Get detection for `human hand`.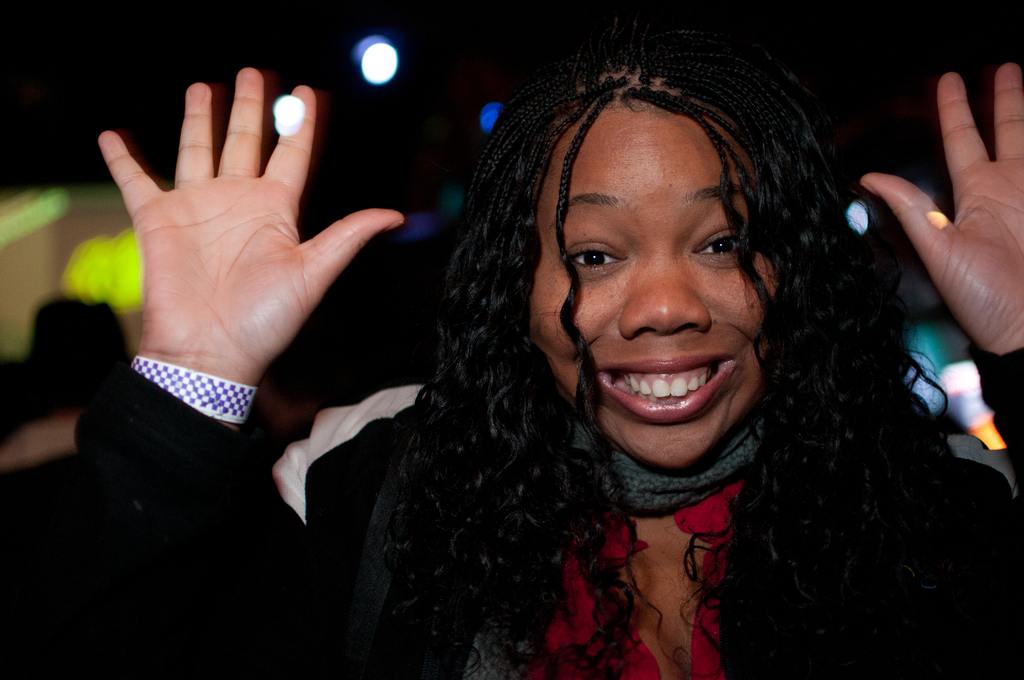
Detection: {"x1": 856, "y1": 63, "x2": 1023, "y2": 679}.
